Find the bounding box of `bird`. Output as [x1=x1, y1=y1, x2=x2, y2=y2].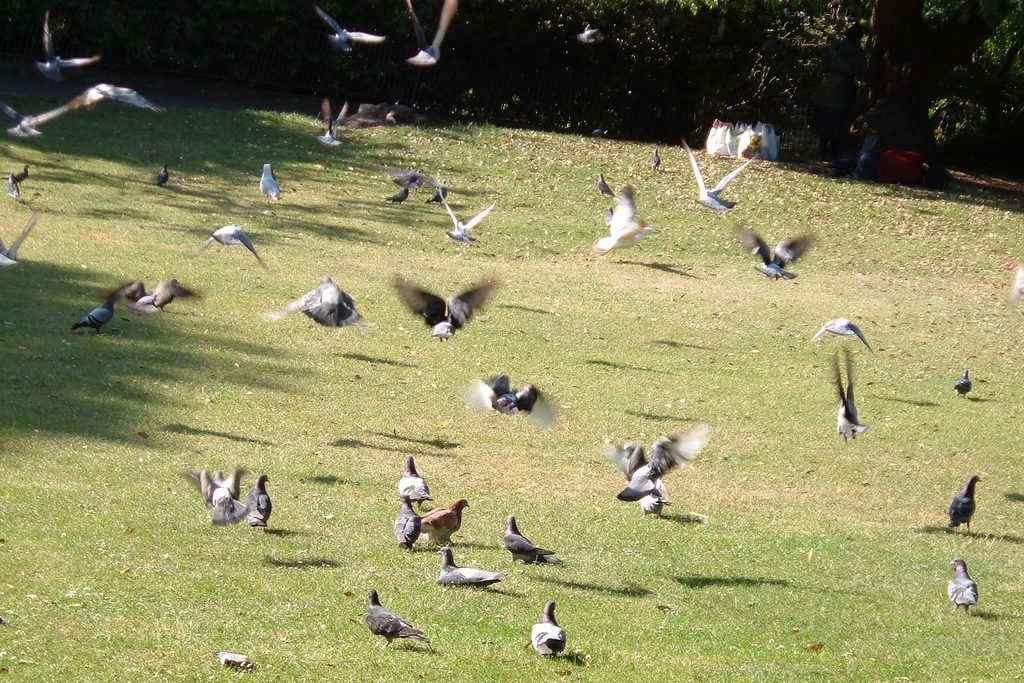
[x1=313, y1=4, x2=392, y2=54].
